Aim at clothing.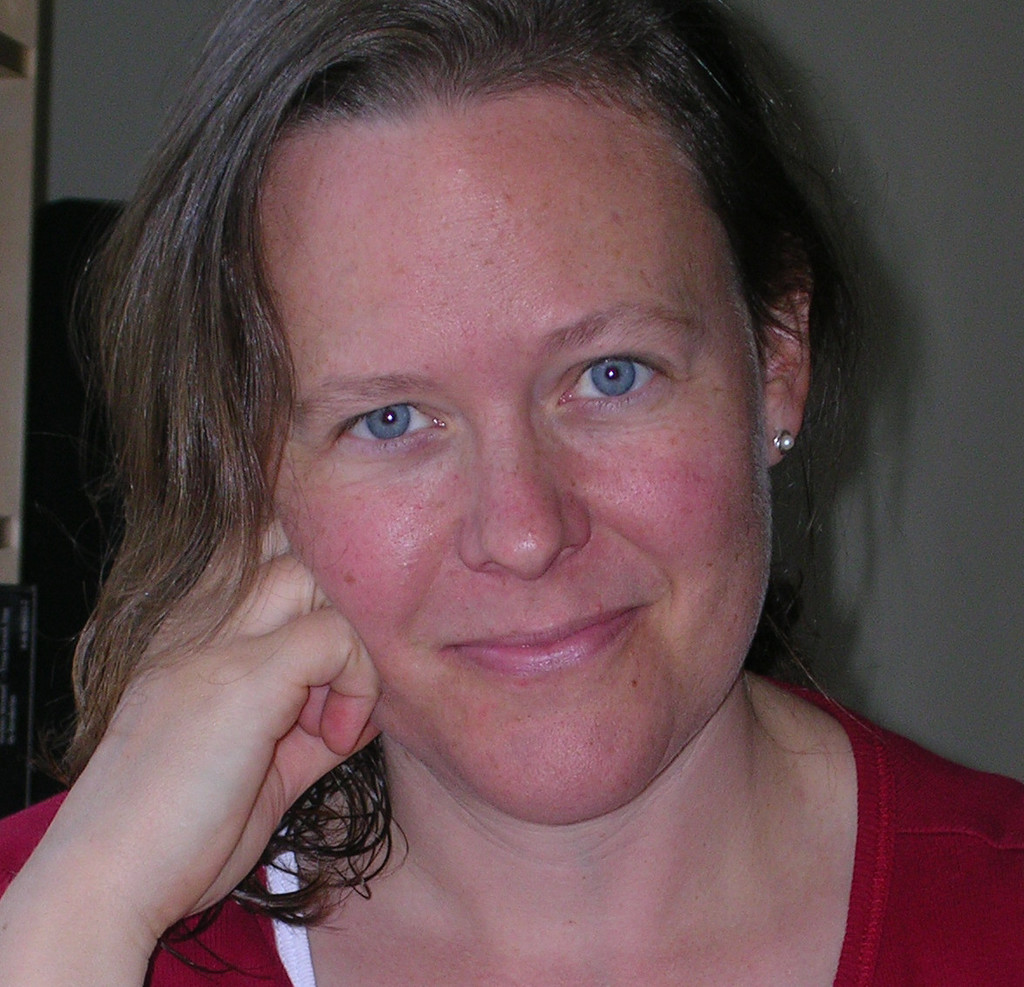
Aimed at [0, 672, 1023, 986].
